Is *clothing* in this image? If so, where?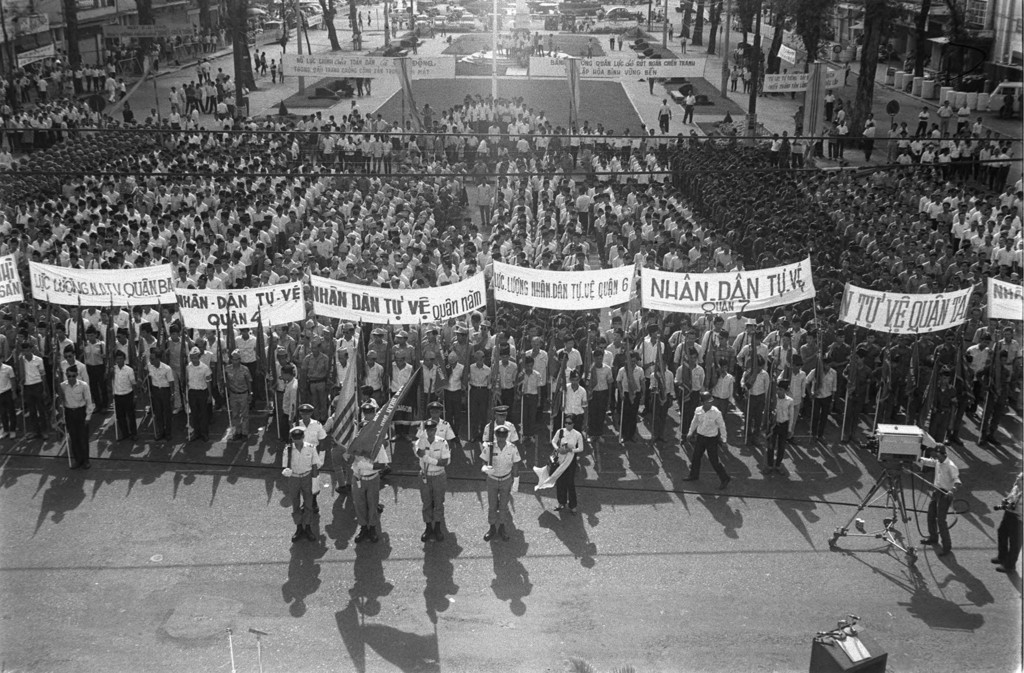
Yes, at bbox=(427, 22, 433, 41).
